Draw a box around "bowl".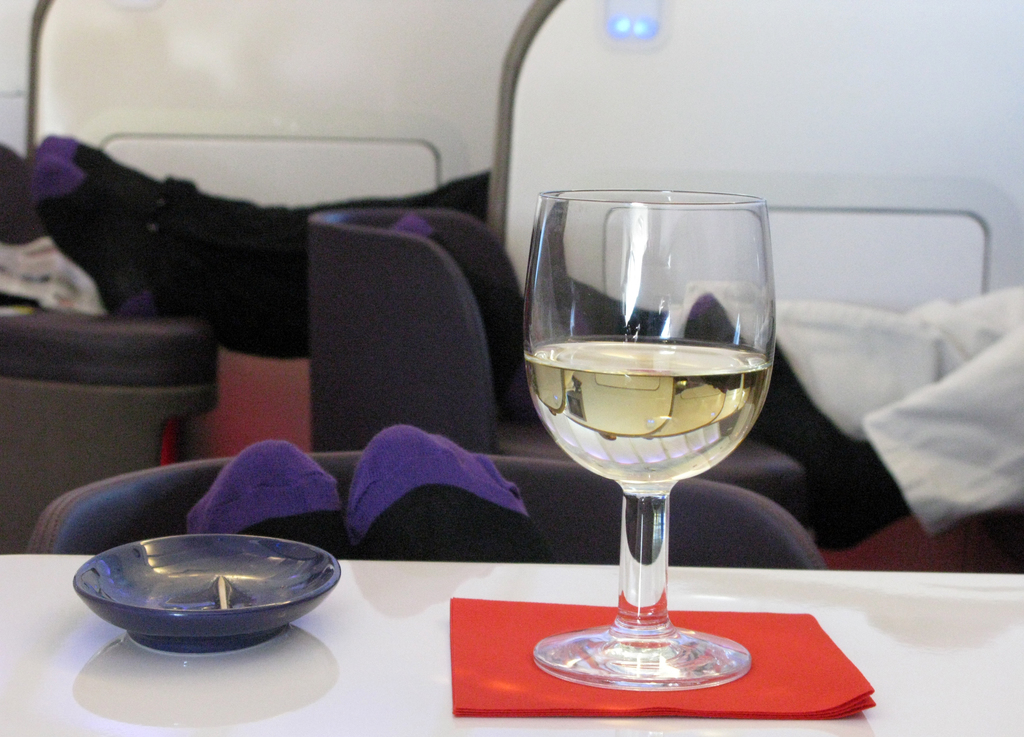
[x1=67, y1=518, x2=383, y2=665].
